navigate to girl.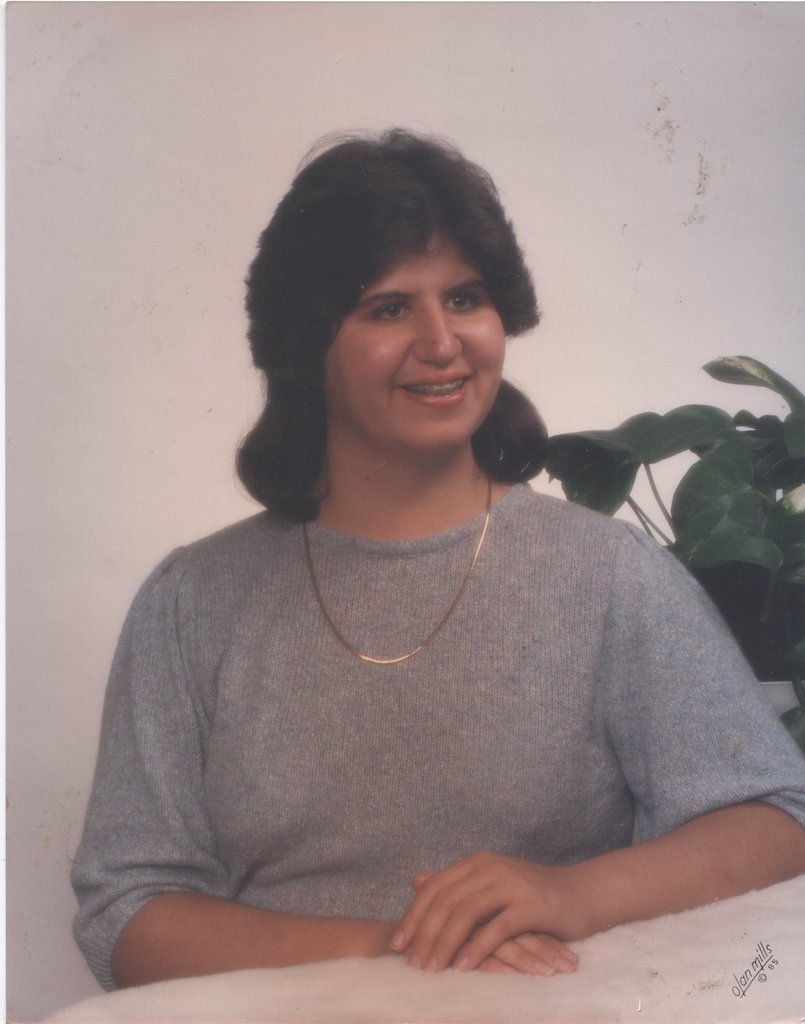
Navigation target: region(72, 124, 804, 993).
